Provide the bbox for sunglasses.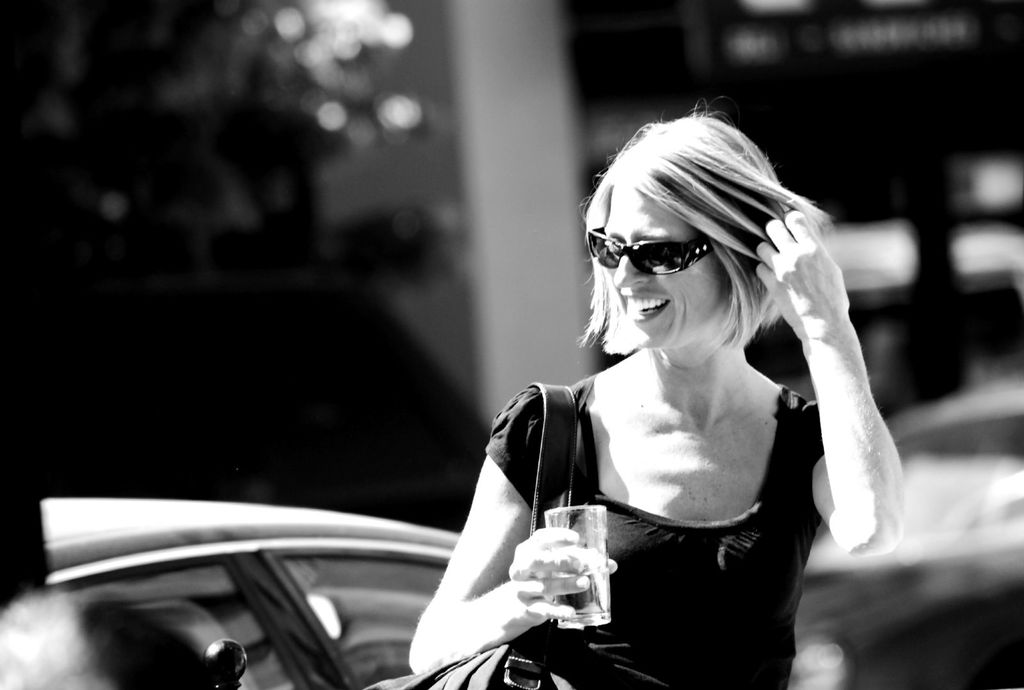
[x1=577, y1=220, x2=719, y2=282].
